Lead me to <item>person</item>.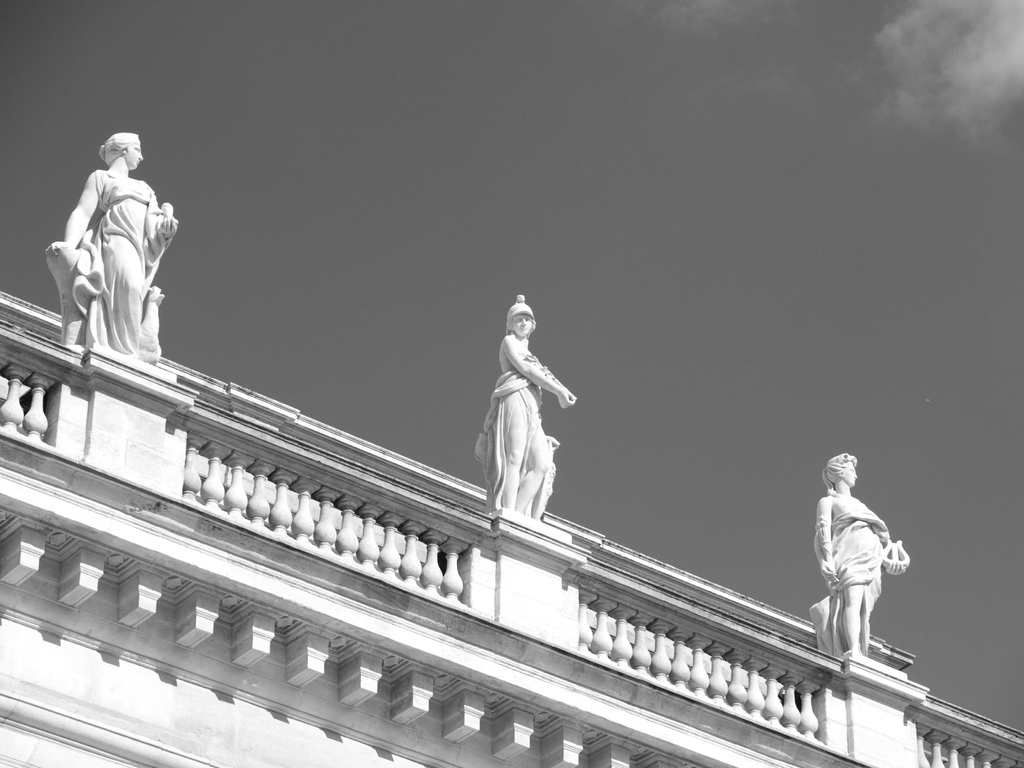
Lead to box=[815, 452, 909, 650].
